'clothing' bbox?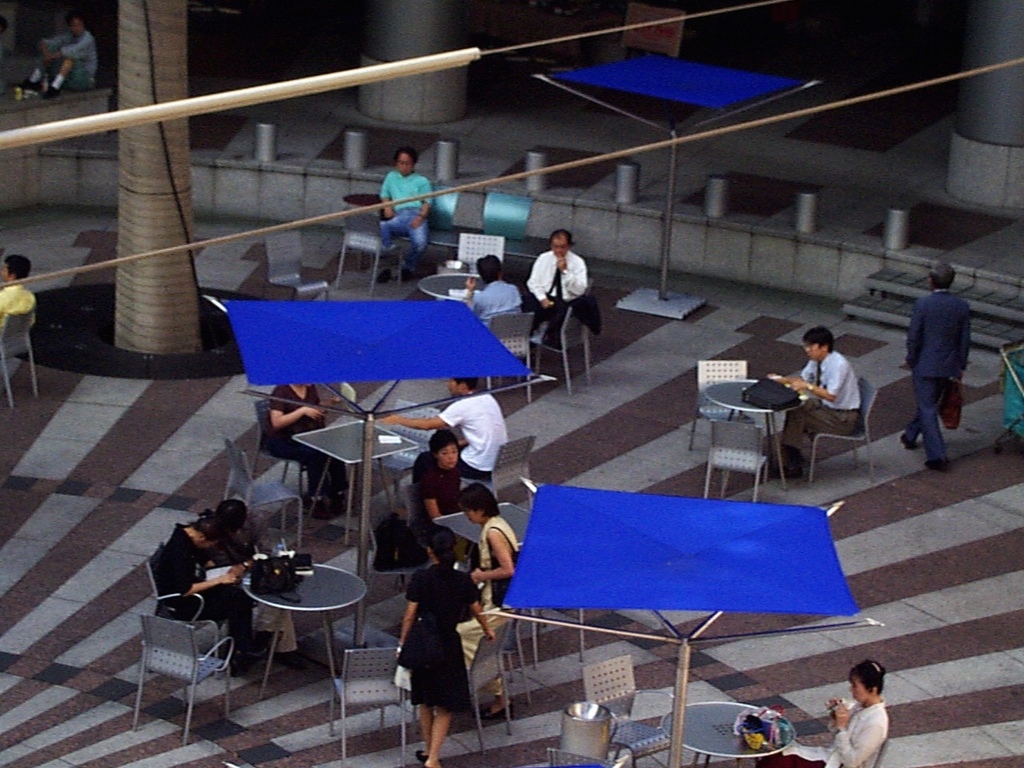
bbox=(0, 278, 33, 322)
